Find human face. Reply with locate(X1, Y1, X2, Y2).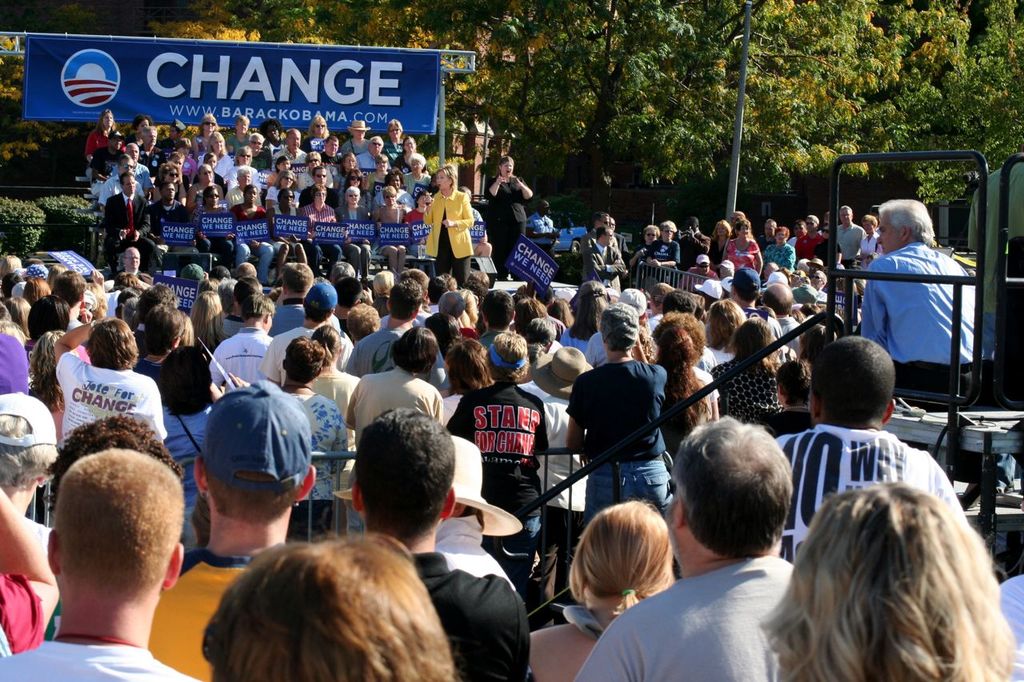
locate(350, 193, 360, 203).
